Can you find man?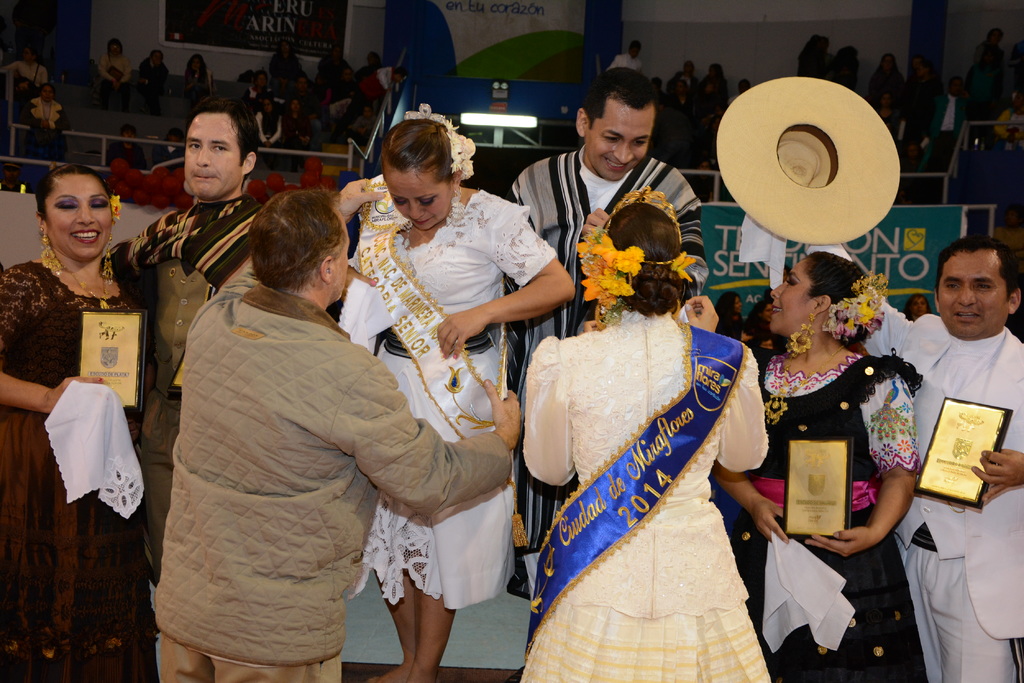
Yes, bounding box: [798,240,1023,682].
